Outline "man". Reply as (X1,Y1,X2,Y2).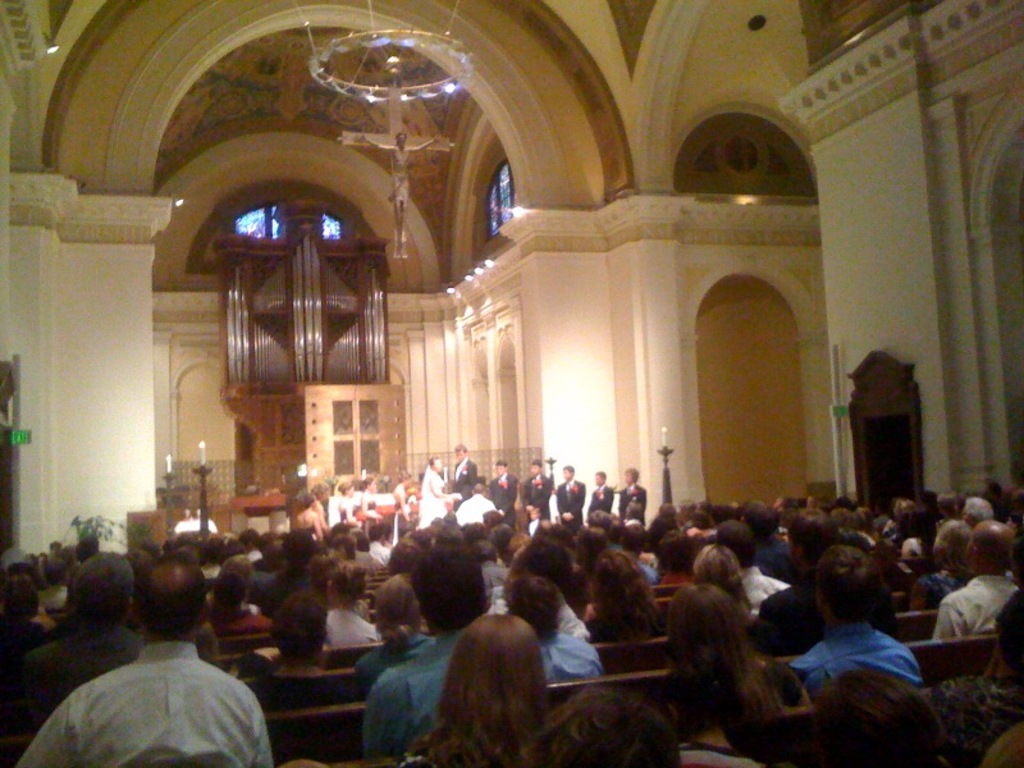
(524,458,553,534).
